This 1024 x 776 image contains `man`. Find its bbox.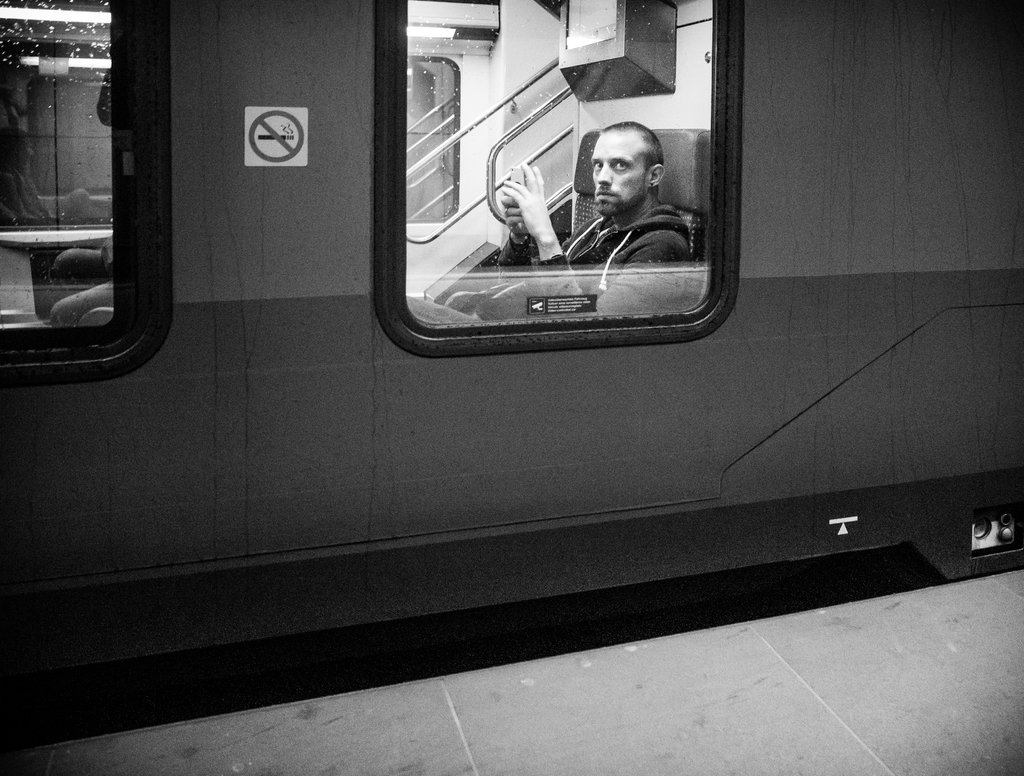
locate(477, 113, 697, 334).
